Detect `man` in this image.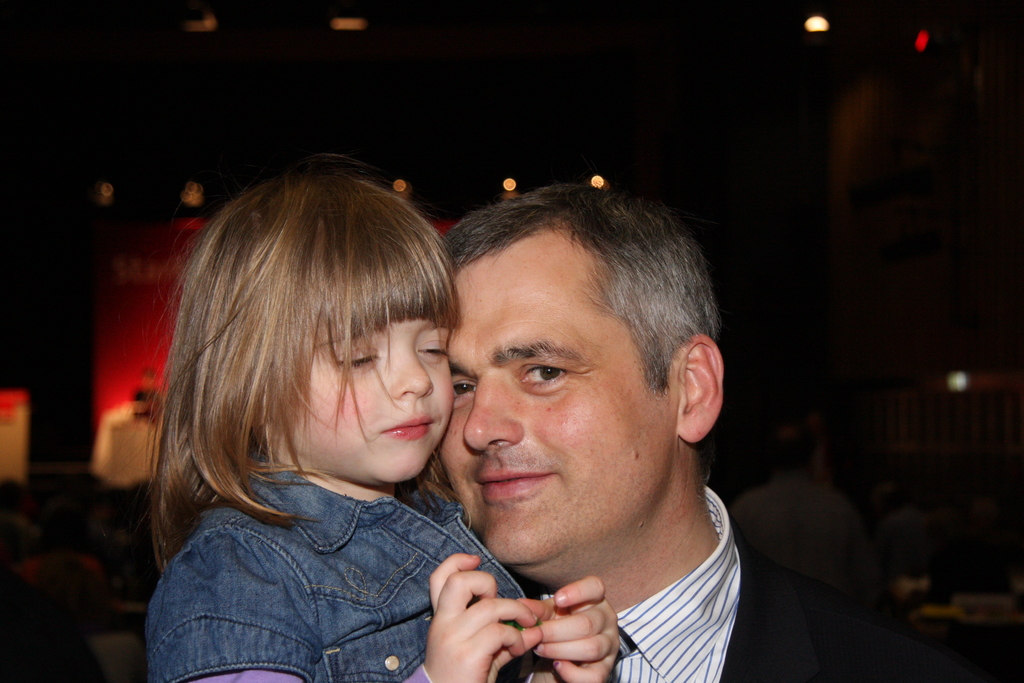
Detection: crop(369, 188, 759, 664).
